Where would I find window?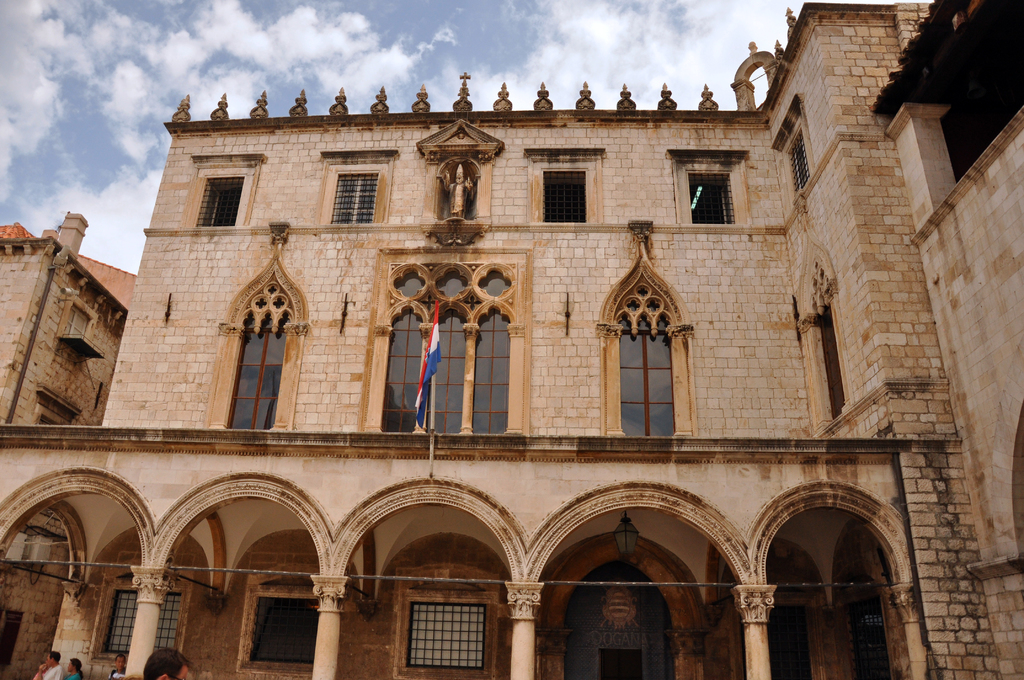
At 380, 263, 510, 434.
